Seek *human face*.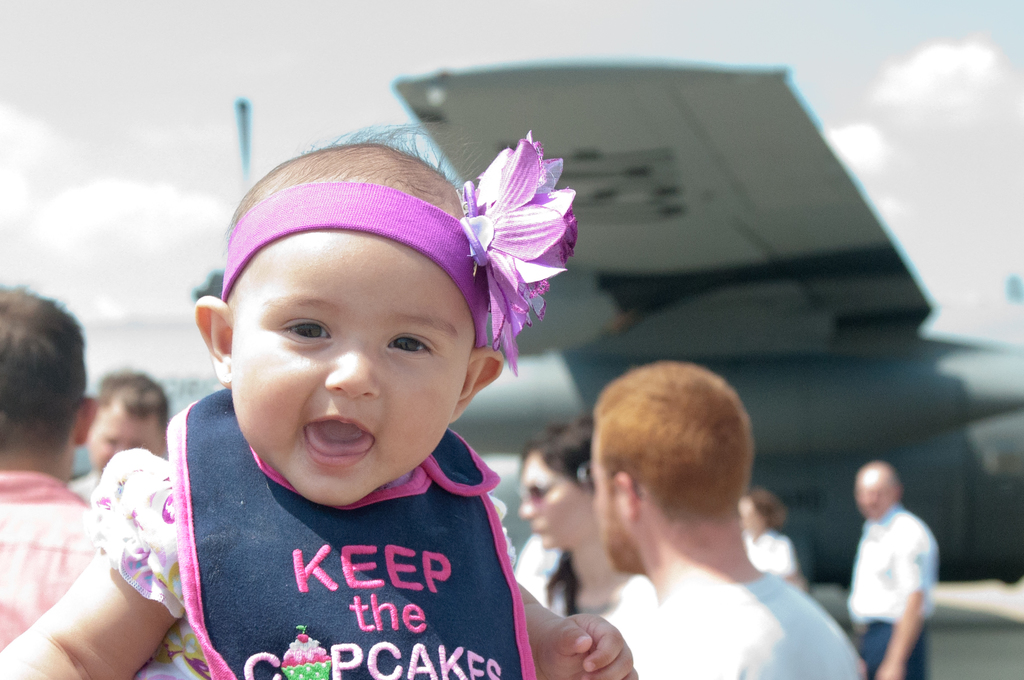
BBox(518, 451, 598, 547).
